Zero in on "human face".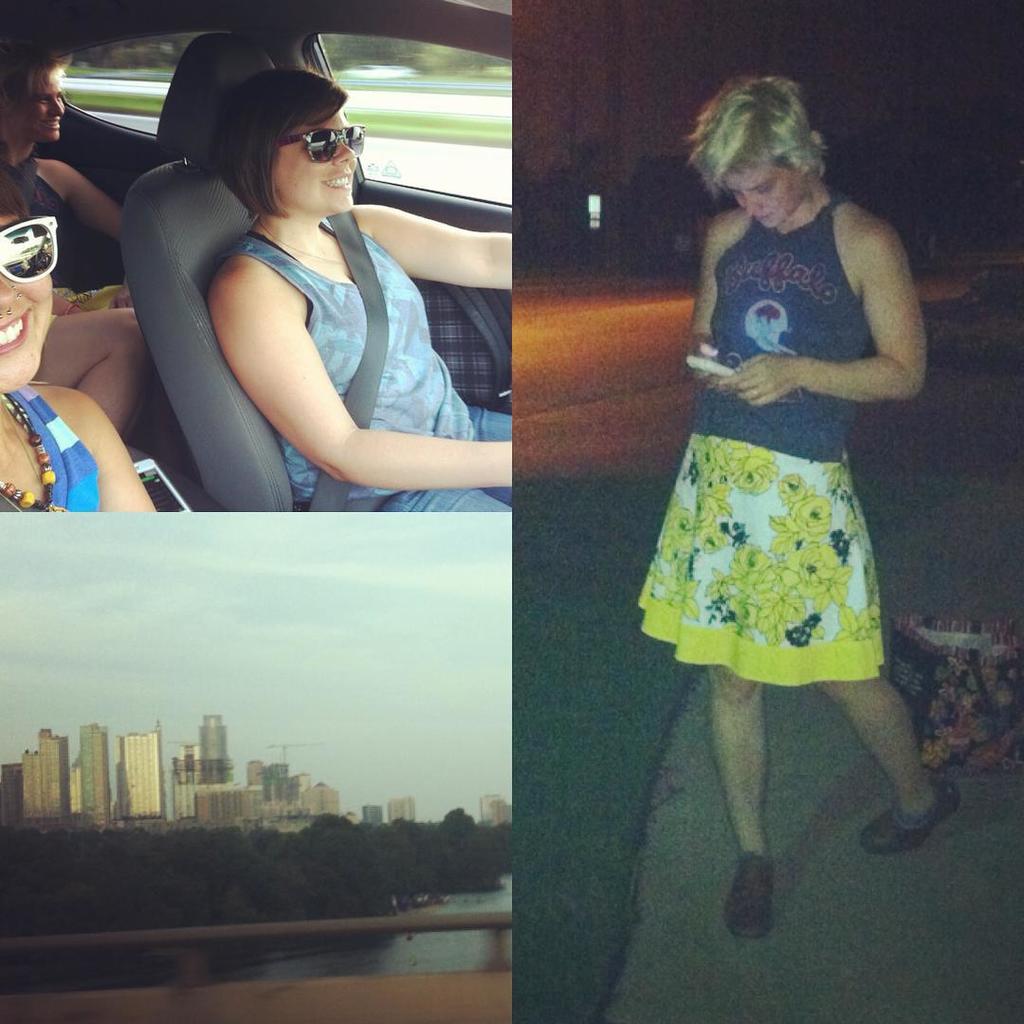
Zeroed in: <bbox>269, 108, 356, 212</bbox>.
